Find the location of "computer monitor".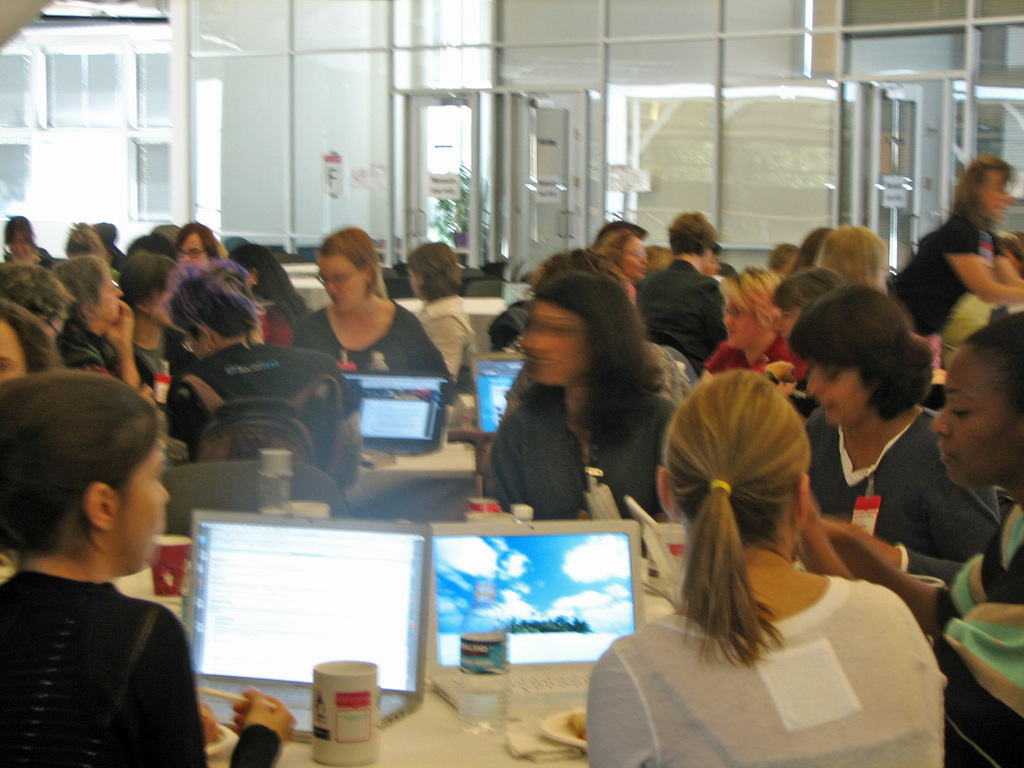
Location: bbox=(180, 511, 422, 740).
